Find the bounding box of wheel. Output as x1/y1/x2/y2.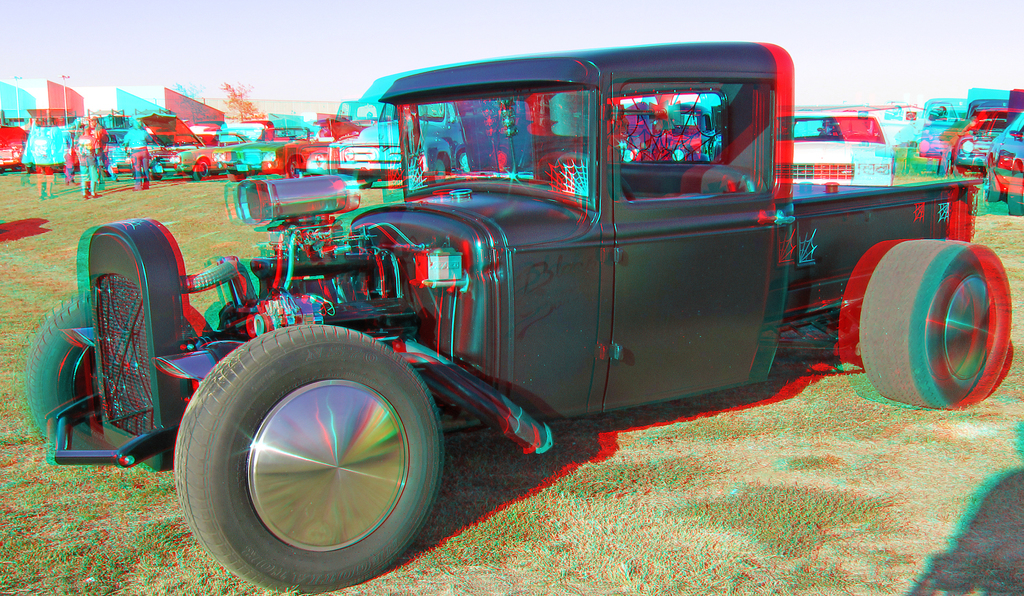
145/166/164/182.
